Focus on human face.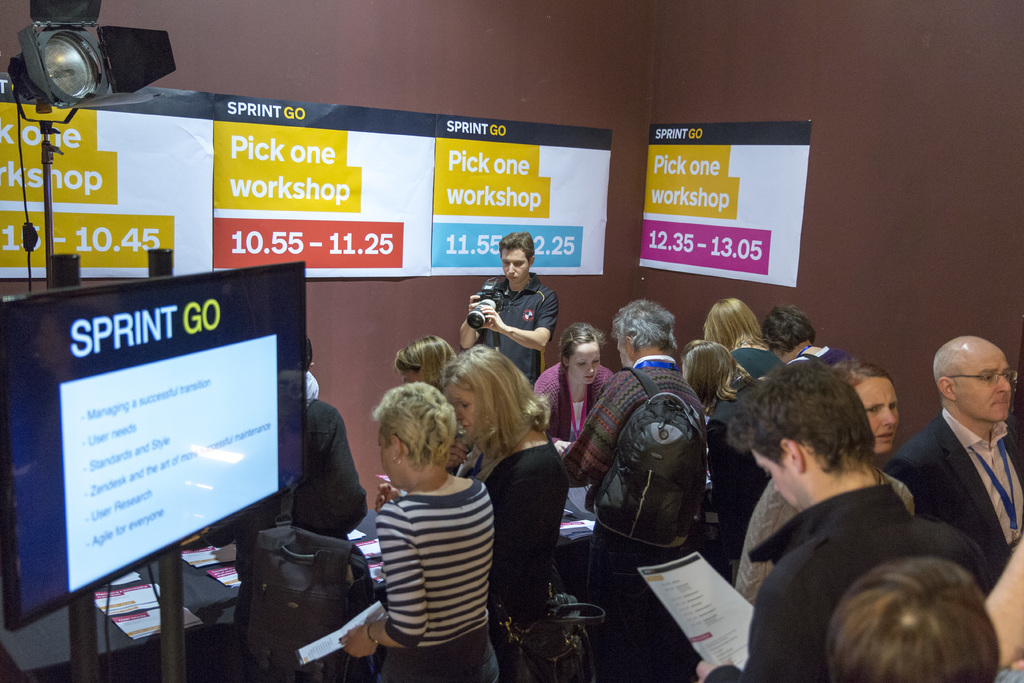
Focused at x1=852 y1=372 x2=898 y2=450.
